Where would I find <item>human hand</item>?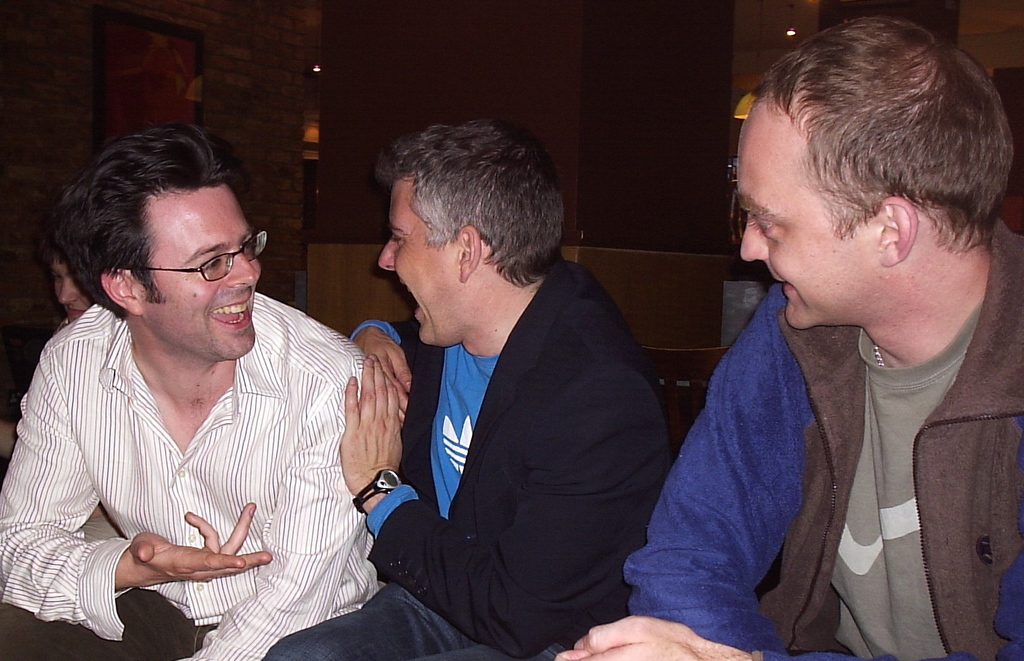
At [x1=108, y1=511, x2=271, y2=608].
